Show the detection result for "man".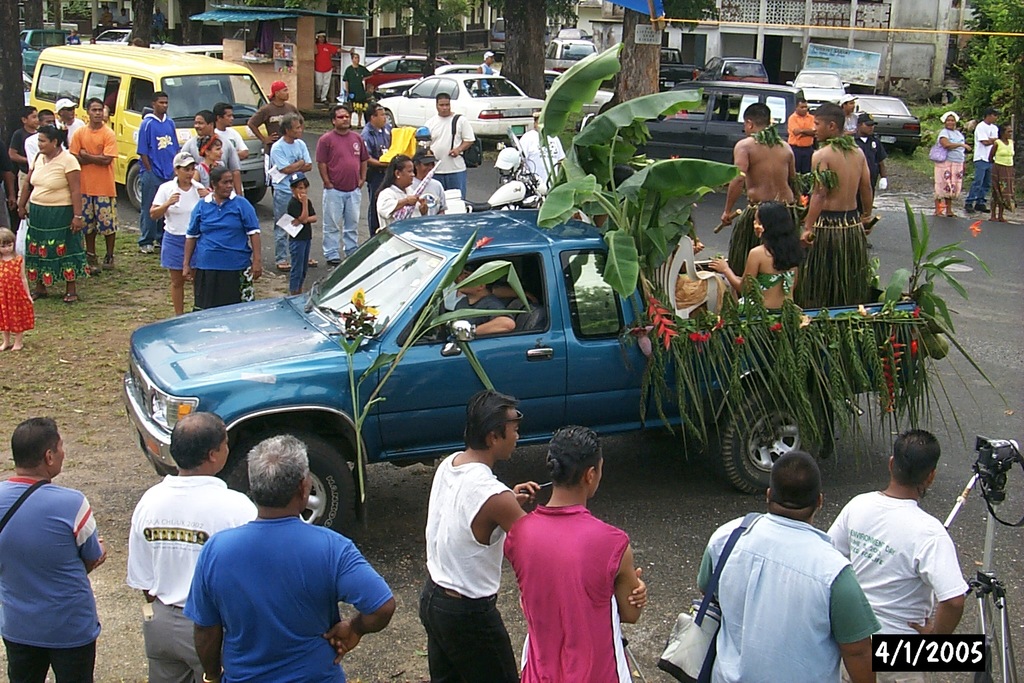
box=[20, 109, 59, 172].
